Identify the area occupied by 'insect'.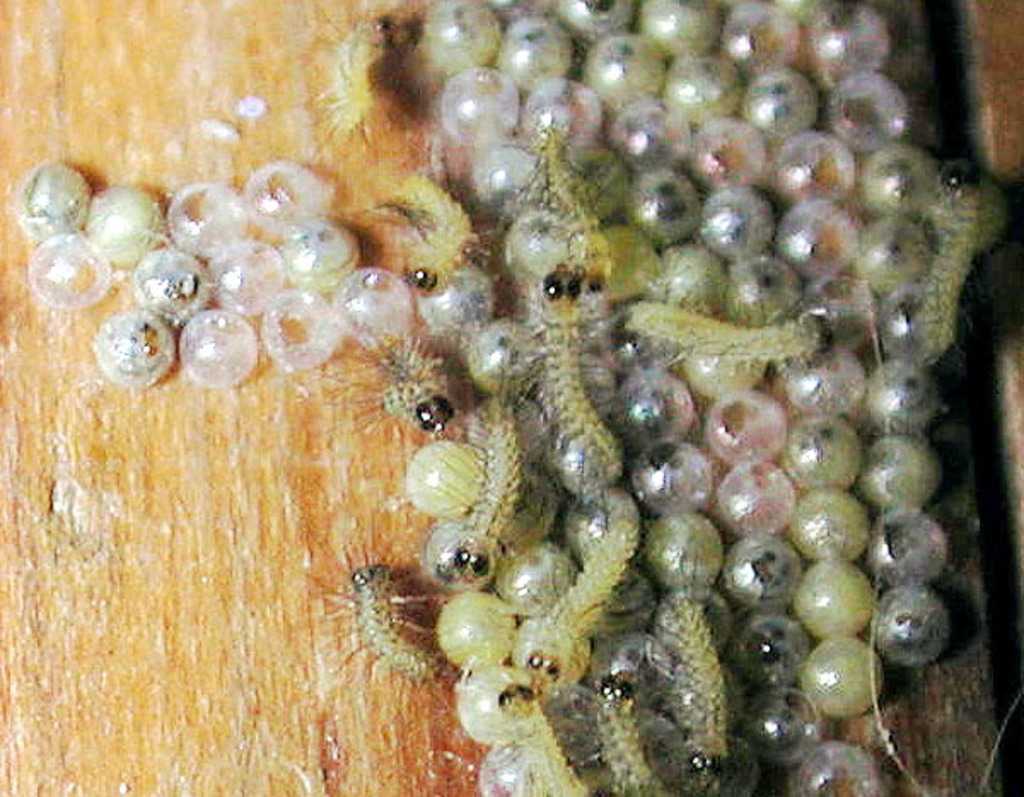
Area: [x1=531, y1=125, x2=597, y2=222].
